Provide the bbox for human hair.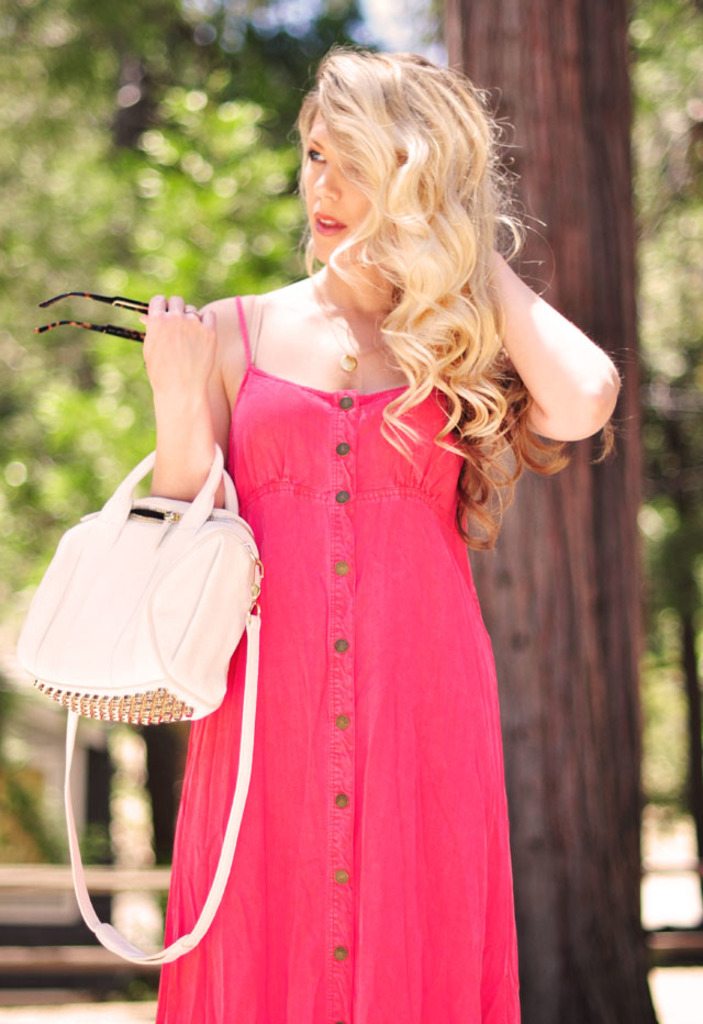
<bbox>280, 31, 574, 491</bbox>.
